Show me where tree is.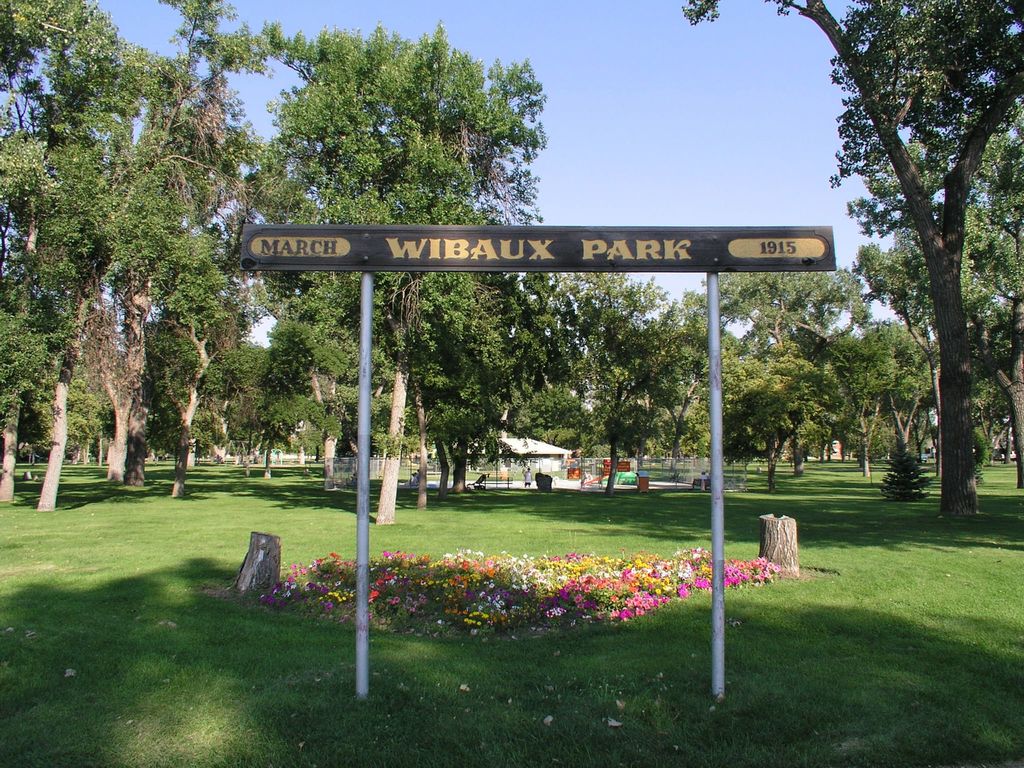
tree is at 348,244,538,522.
